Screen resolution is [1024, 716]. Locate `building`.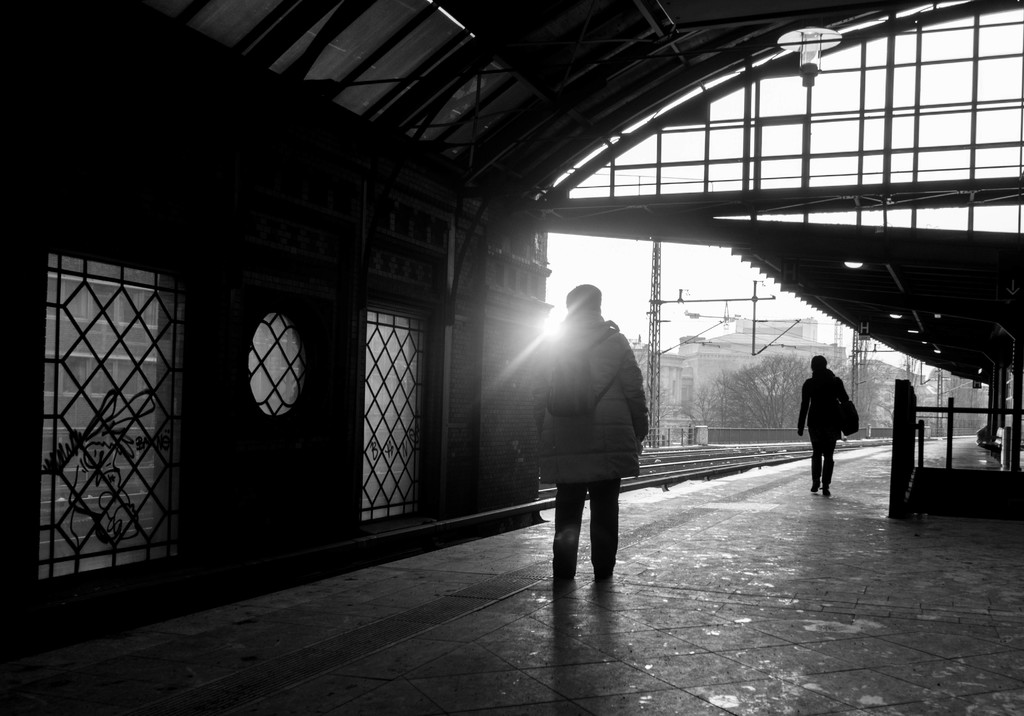
select_region(0, 0, 1023, 715).
